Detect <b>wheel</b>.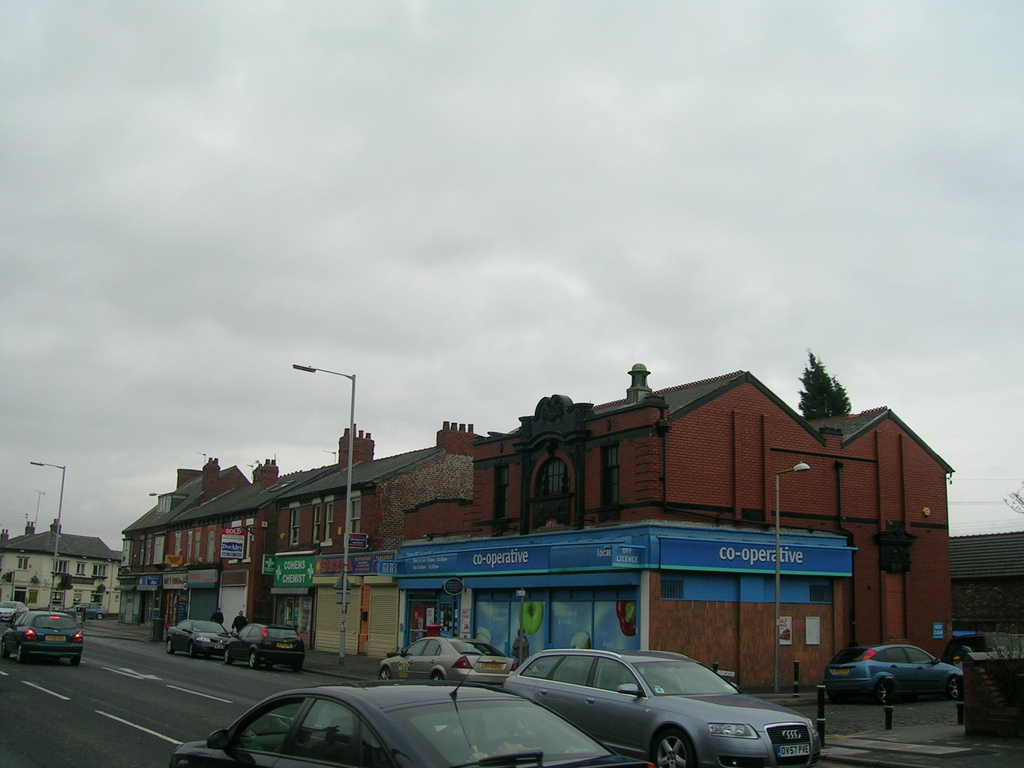
Detected at pyautogui.locateOnScreen(186, 644, 196, 656).
